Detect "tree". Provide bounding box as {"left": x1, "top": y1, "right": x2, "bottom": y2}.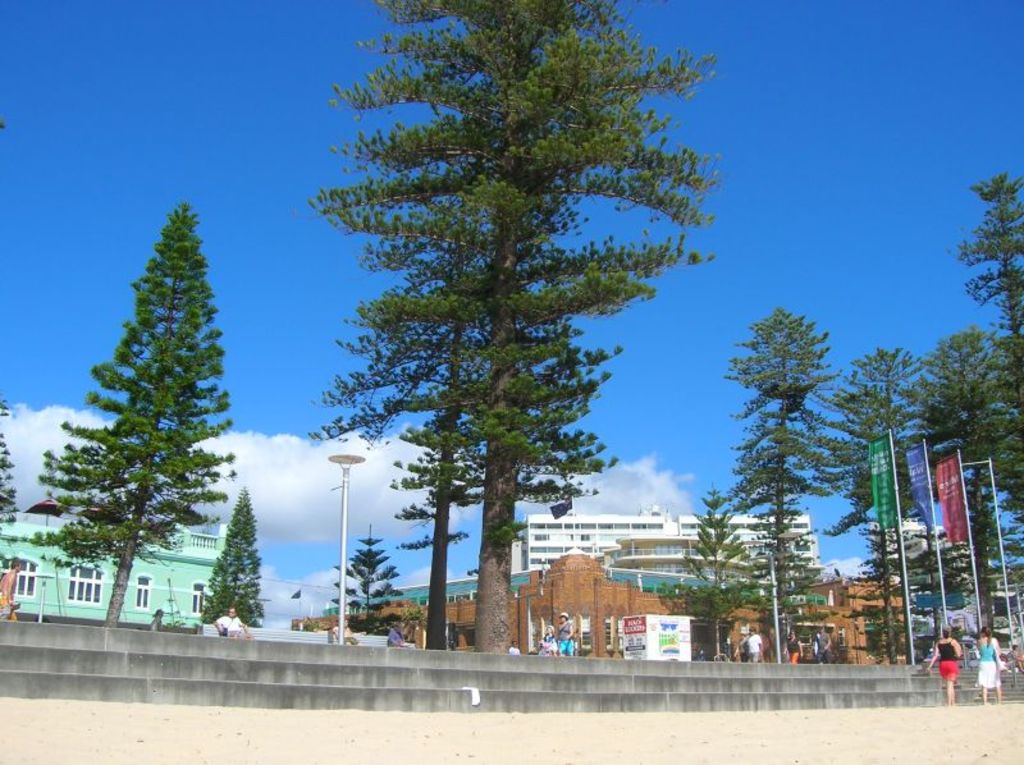
{"left": 191, "top": 485, "right": 262, "bottom": 631}.
